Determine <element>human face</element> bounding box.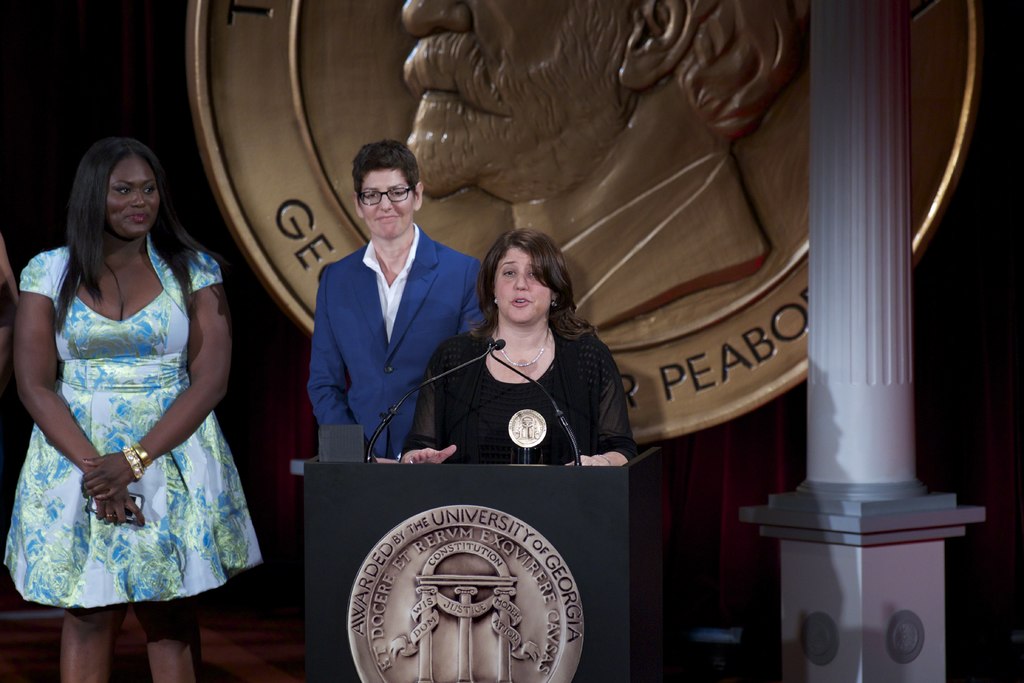
Determined: 363:169:415:235.
